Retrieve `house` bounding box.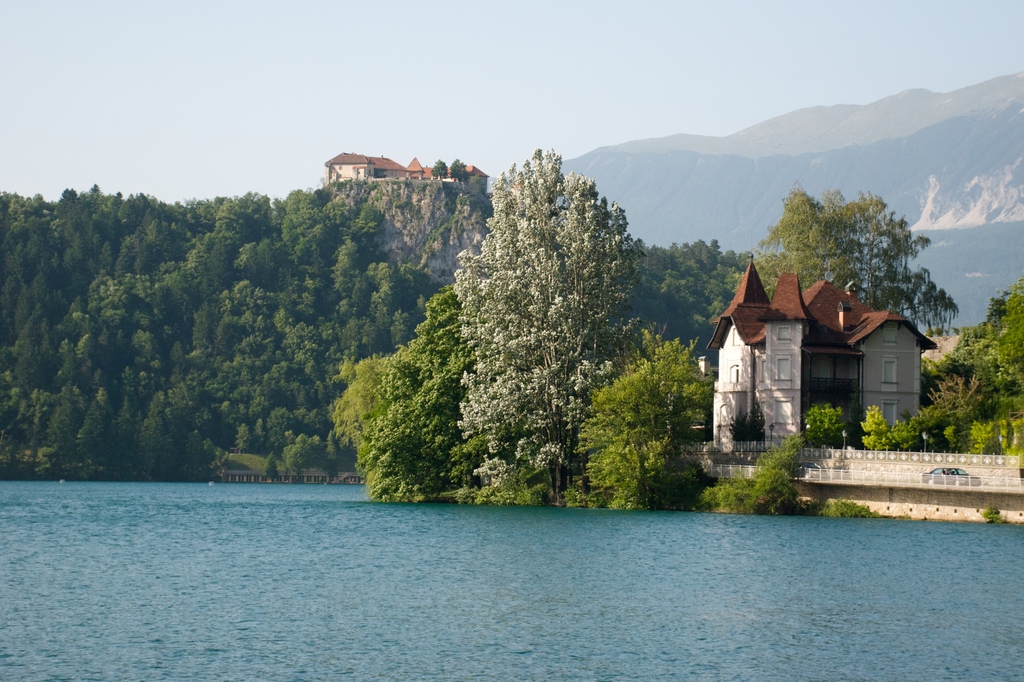
Bounding box: x1=708 y1=255 x2=936 y2=459.
